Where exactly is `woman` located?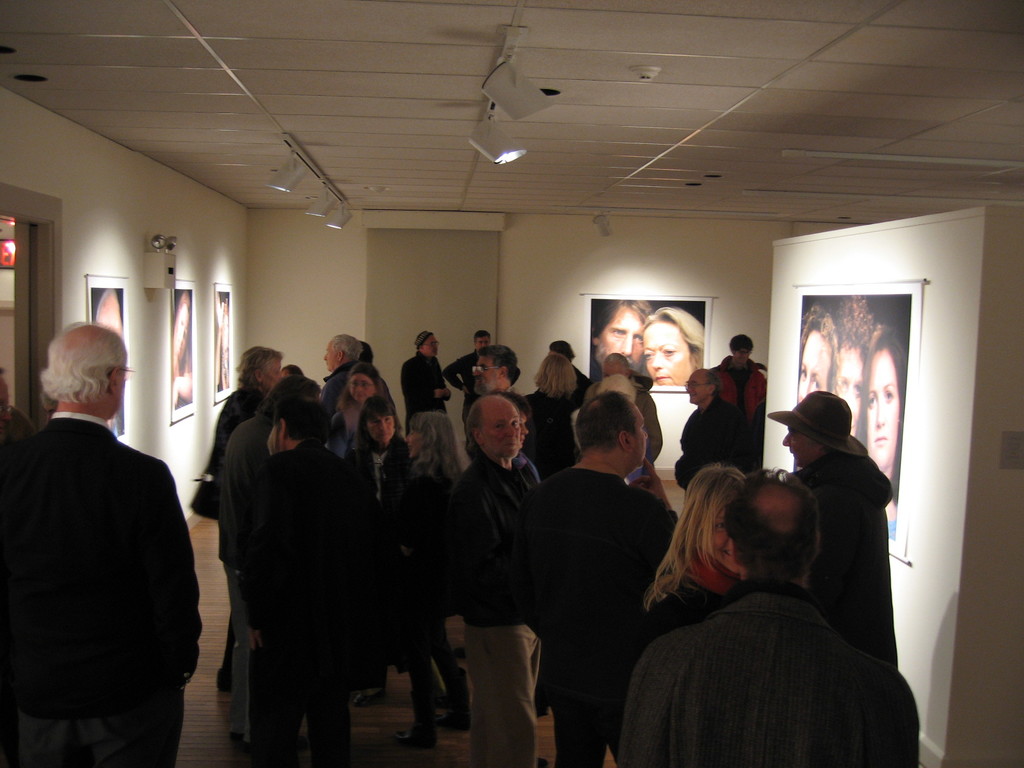
Its bounding box is pyautogui.locateOnScreen(797, 304, 842, 399).
